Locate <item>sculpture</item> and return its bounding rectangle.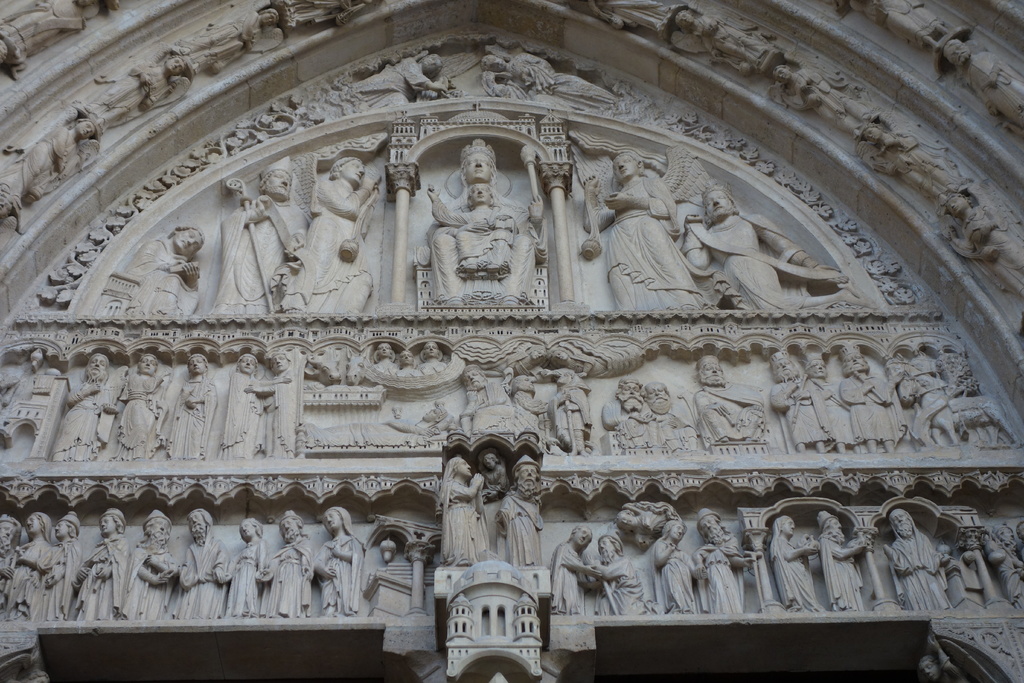
l=937, t=34, r=1023, b=136.
